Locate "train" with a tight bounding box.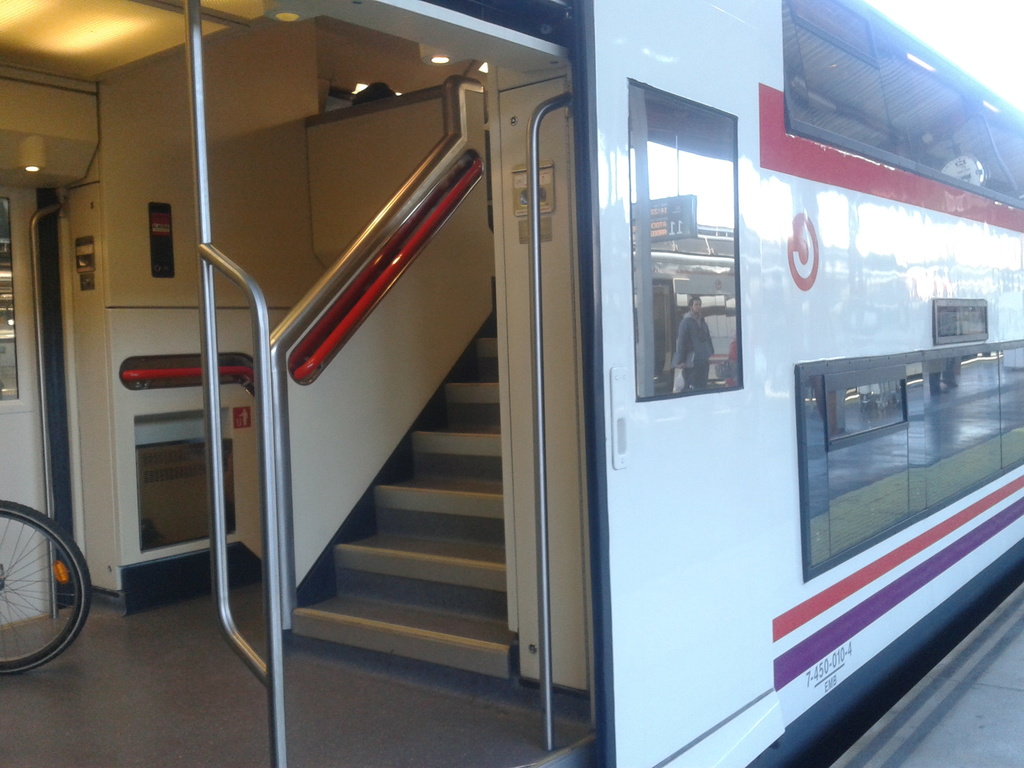
x1=0 y1=0 x2=1023 y2=767.
